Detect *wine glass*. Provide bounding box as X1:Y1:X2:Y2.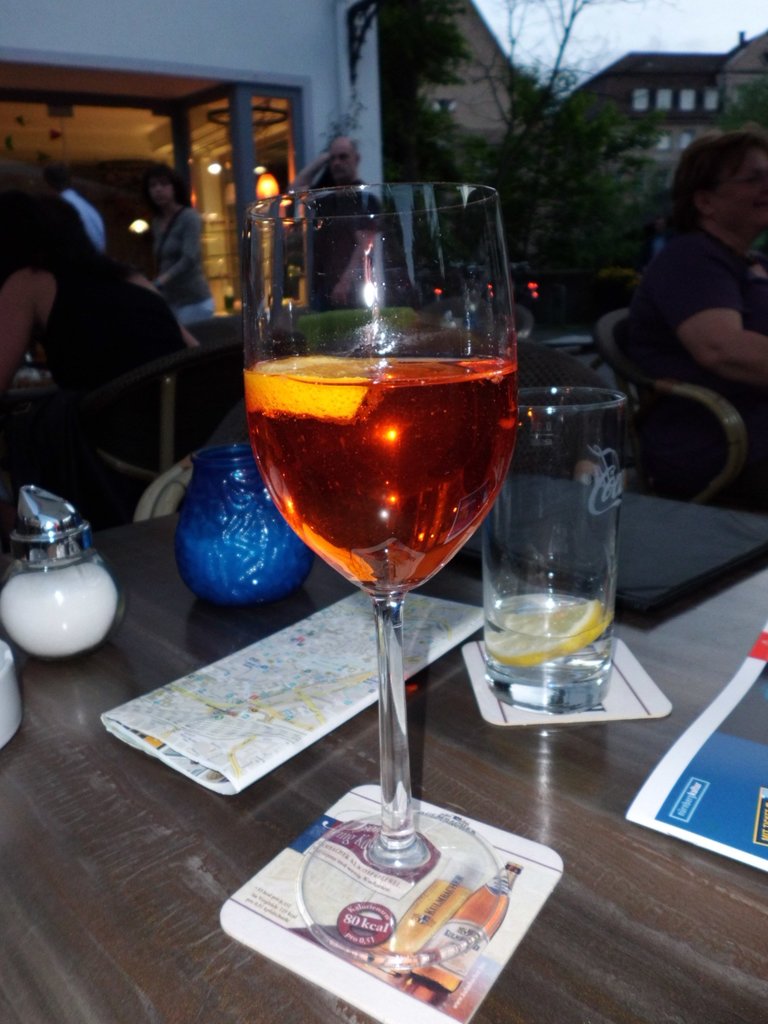
239:180:522:963.
